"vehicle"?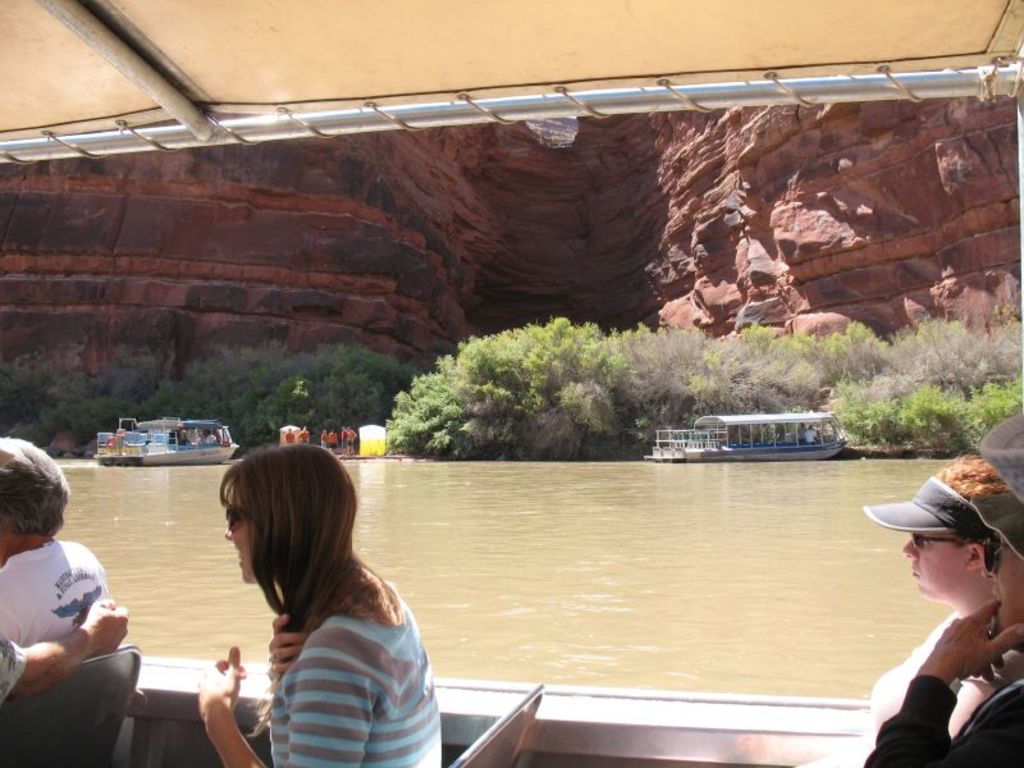
left=92, top=408, right=247, bottom=470
